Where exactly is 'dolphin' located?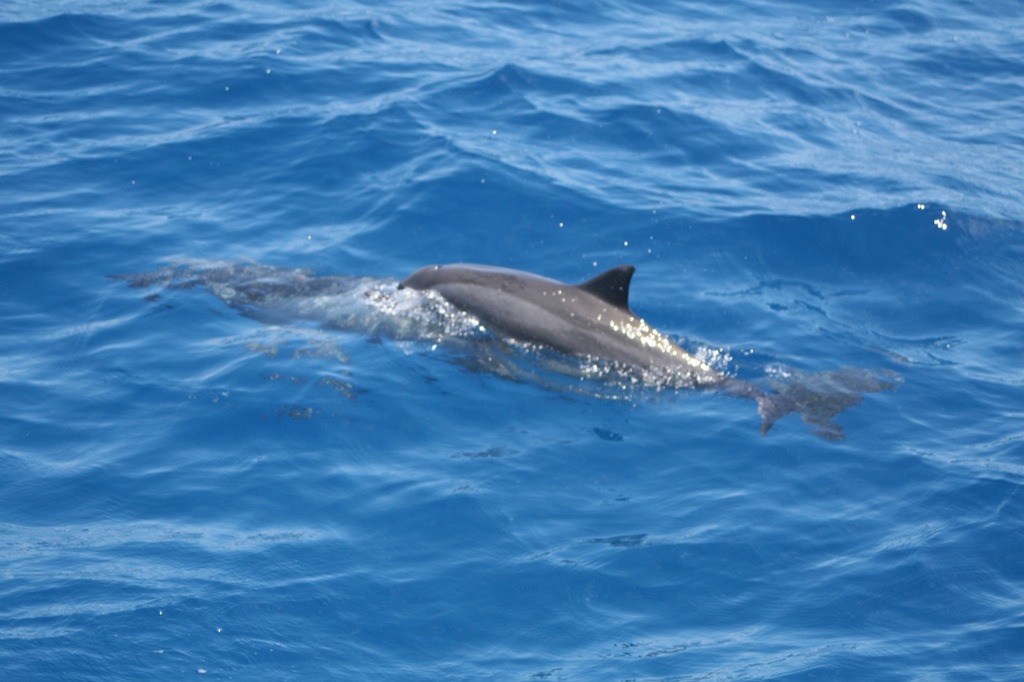
Its bounding box is [left=200, top=255, right=473, bottom=349].
